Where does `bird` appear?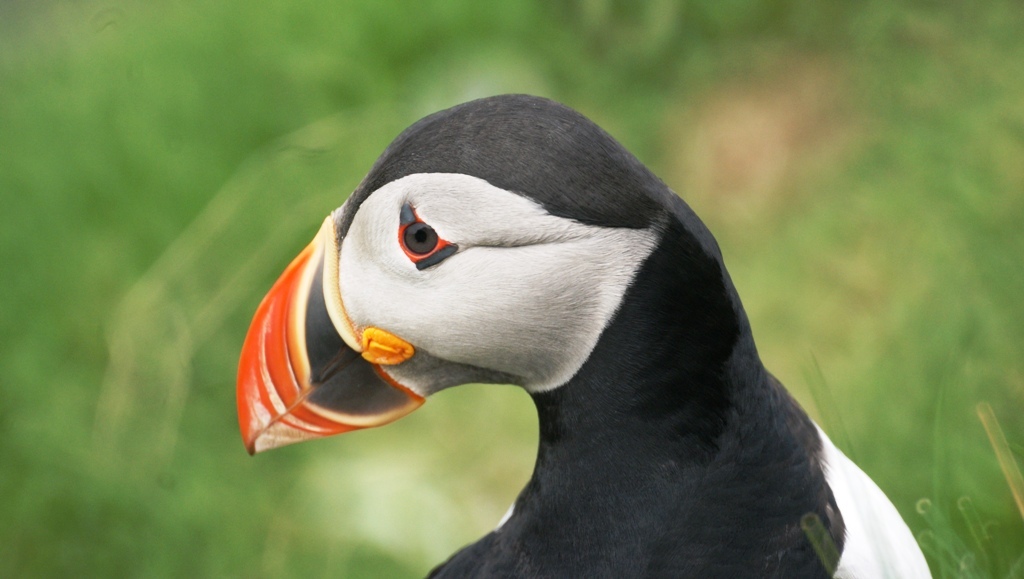
Appears at bbox(234, 91, 934, 578).
